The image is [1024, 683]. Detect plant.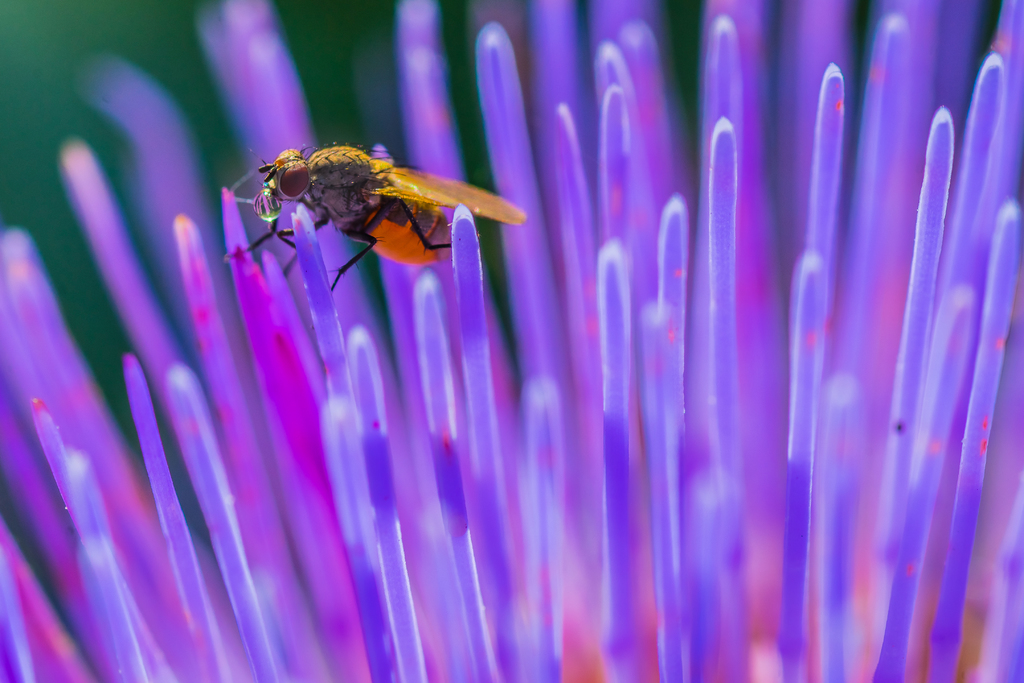
Detection: [0,0,1023,682].
